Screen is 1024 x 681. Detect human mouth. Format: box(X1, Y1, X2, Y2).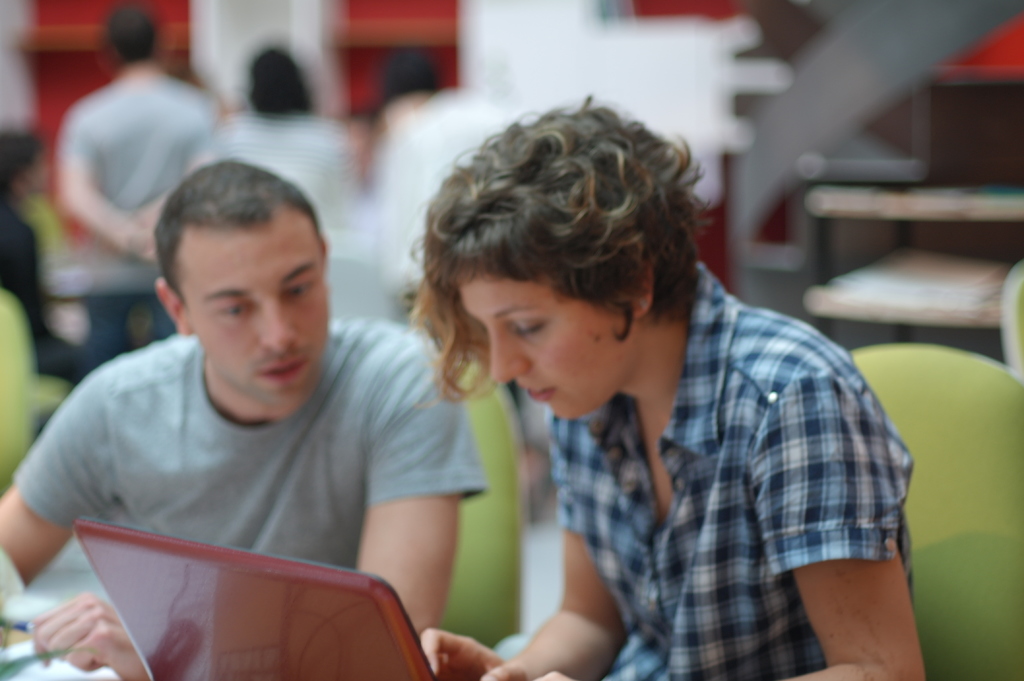
box(252, 356, 304, 382).
